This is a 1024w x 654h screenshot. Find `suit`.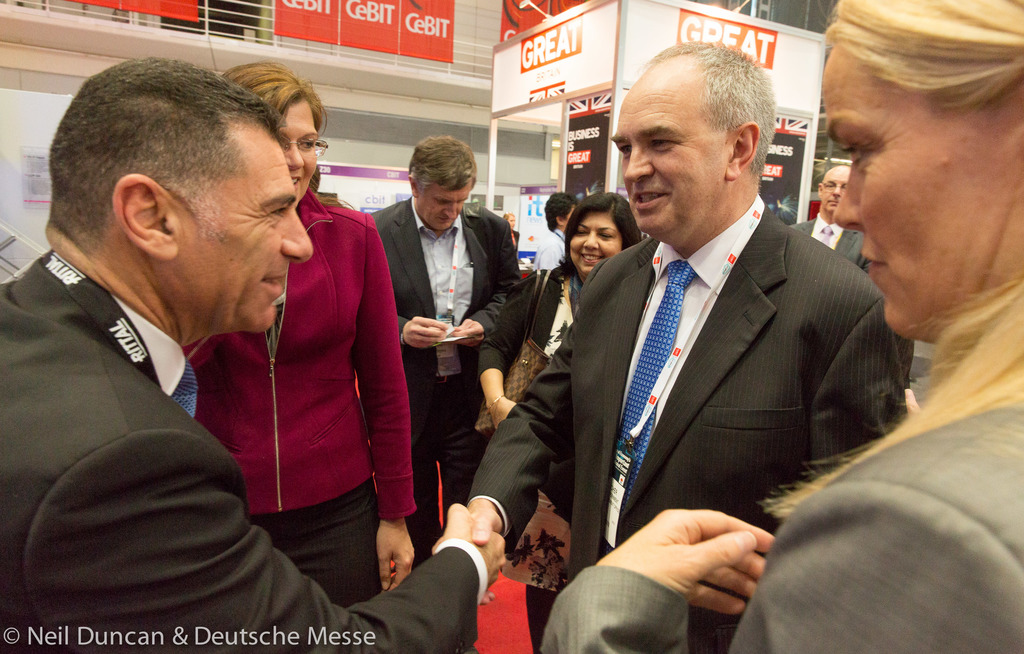
Bounding box: 362/198/525/571.
